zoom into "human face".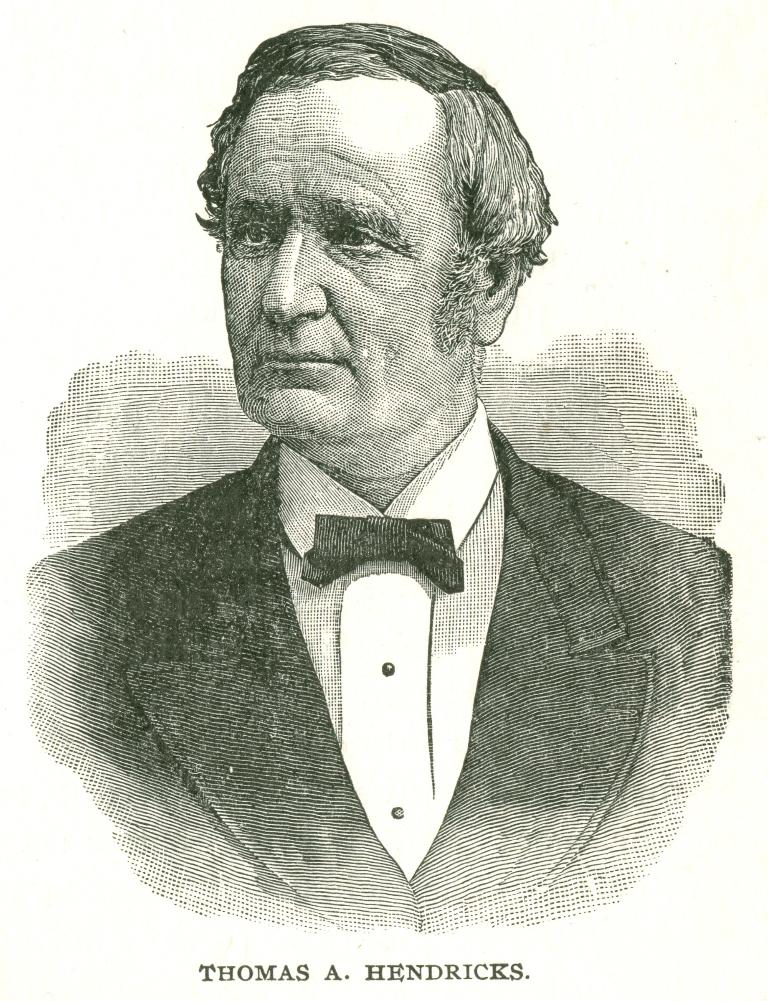
Zoom target: 221,78,473,459.
